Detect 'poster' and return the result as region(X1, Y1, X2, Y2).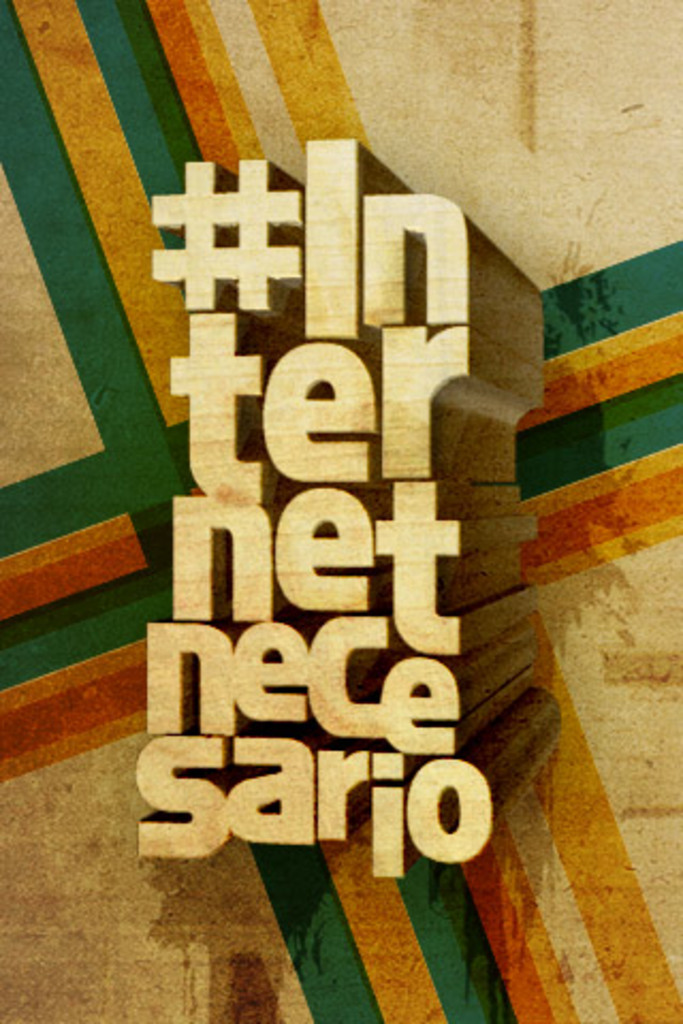
region(0, 0, 681, 1022).
